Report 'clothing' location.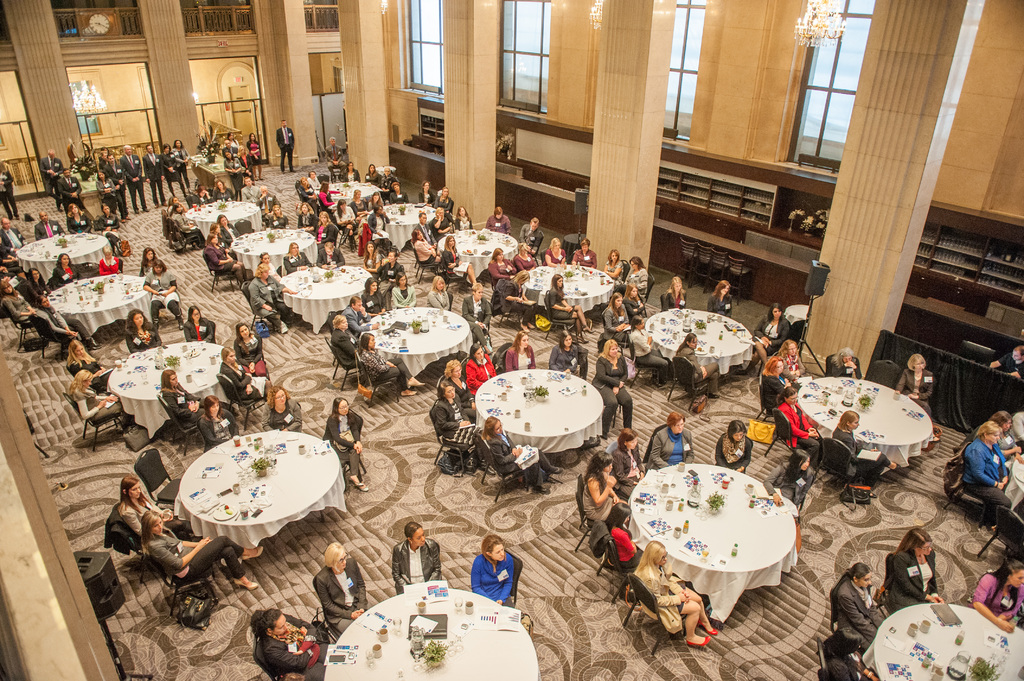
Report: rect(201, 241, 235, 273).
